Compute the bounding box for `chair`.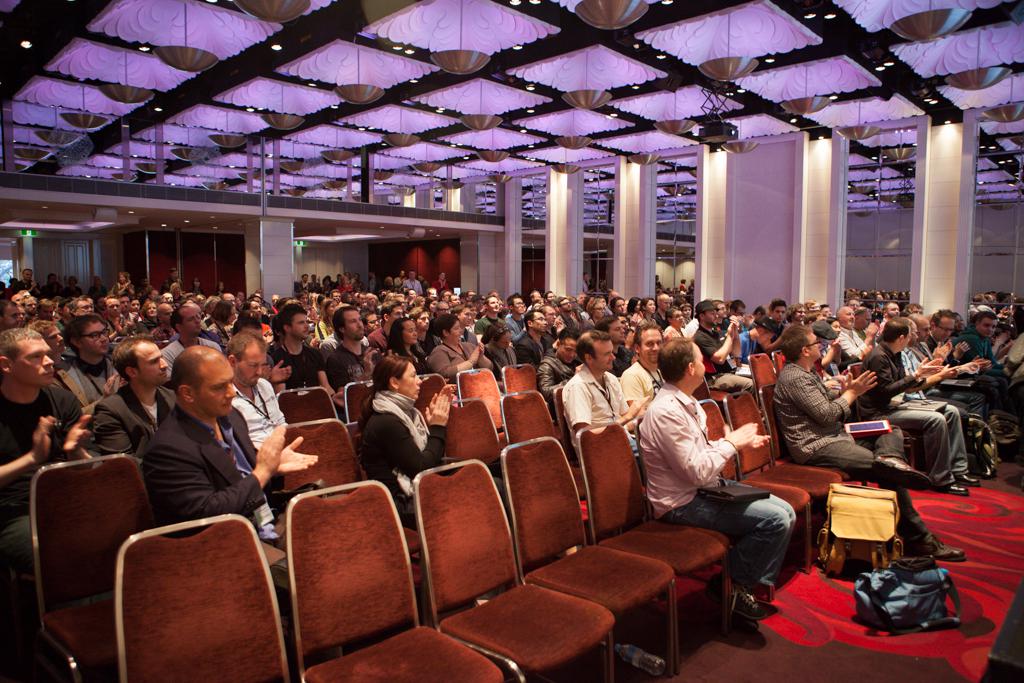
697 357 719 403.
